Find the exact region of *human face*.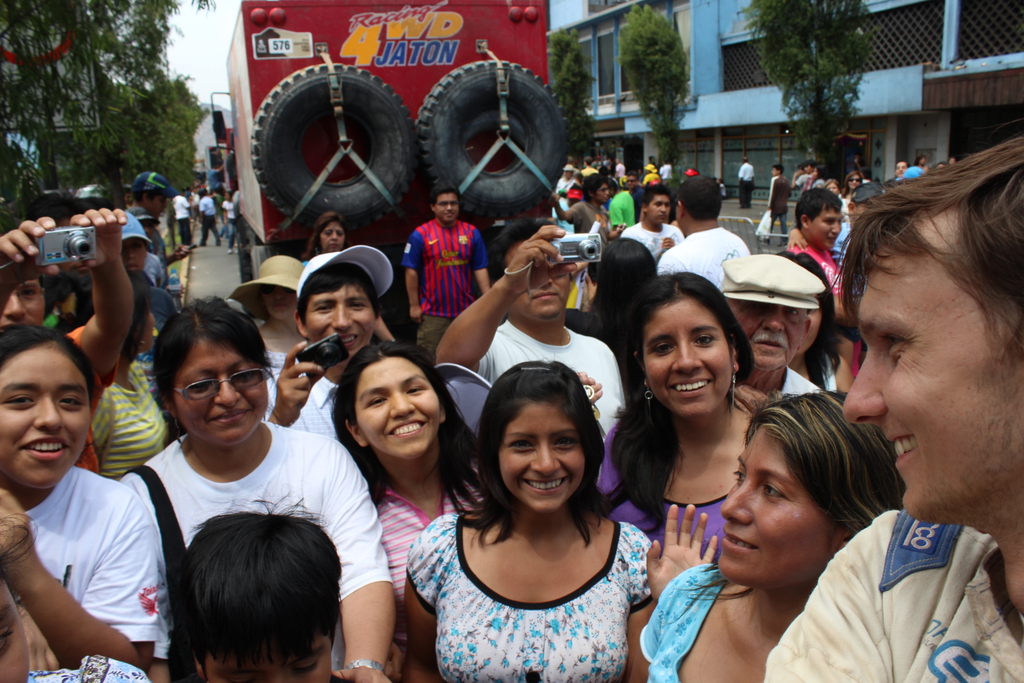
Exact region: x1=728, y1=302, x2=805, y2=373.
